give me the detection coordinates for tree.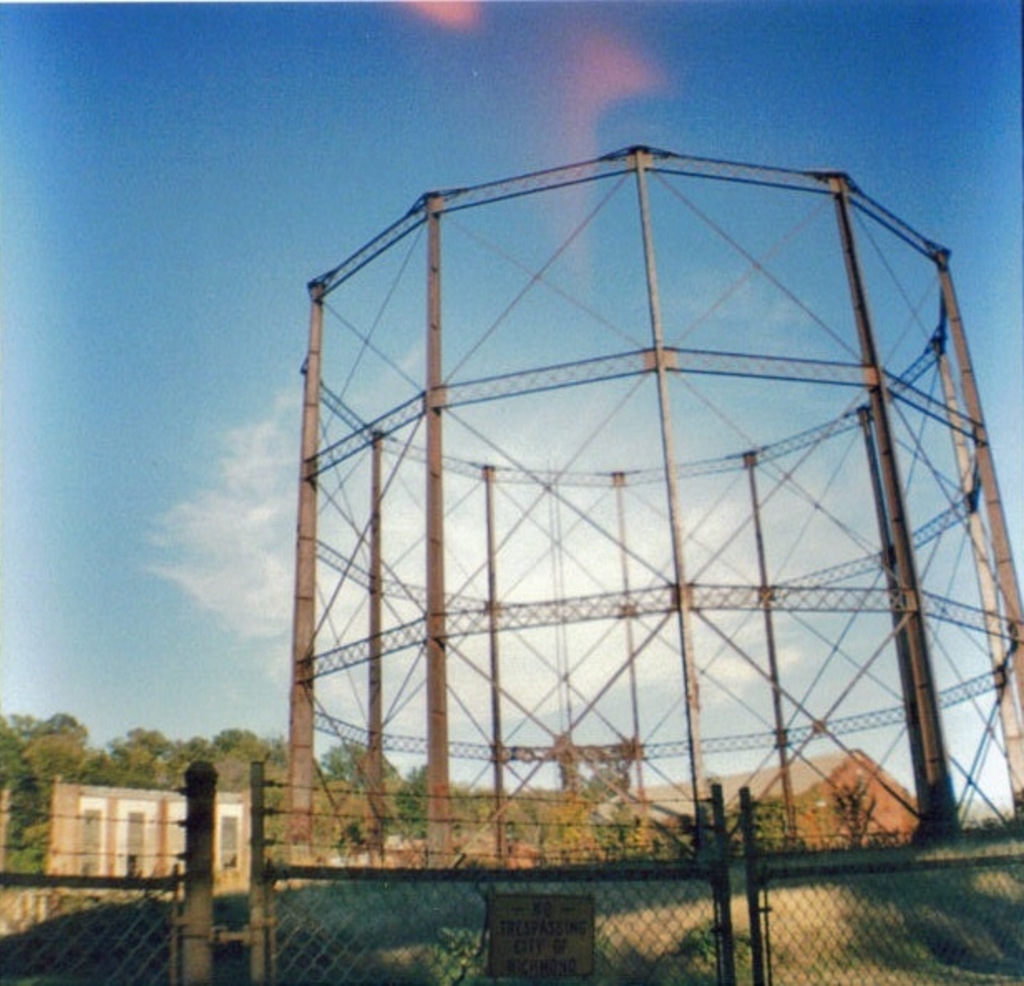
pyautogui.locateOnScreen(828, 774, 871, 852).
